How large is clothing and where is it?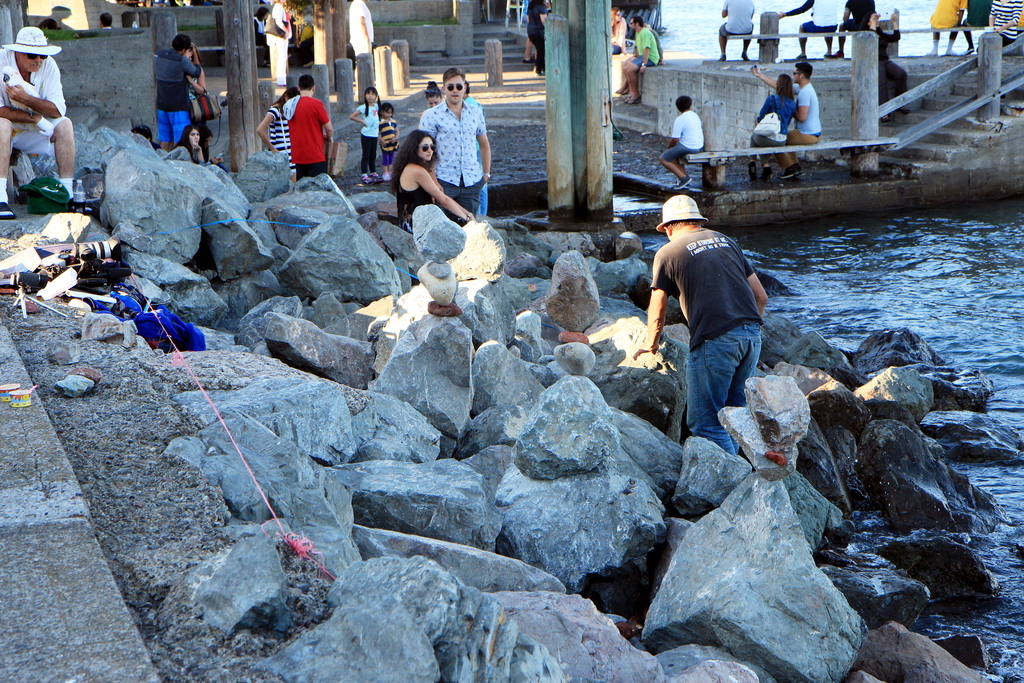
Bounding box: 474,146,490,217.
